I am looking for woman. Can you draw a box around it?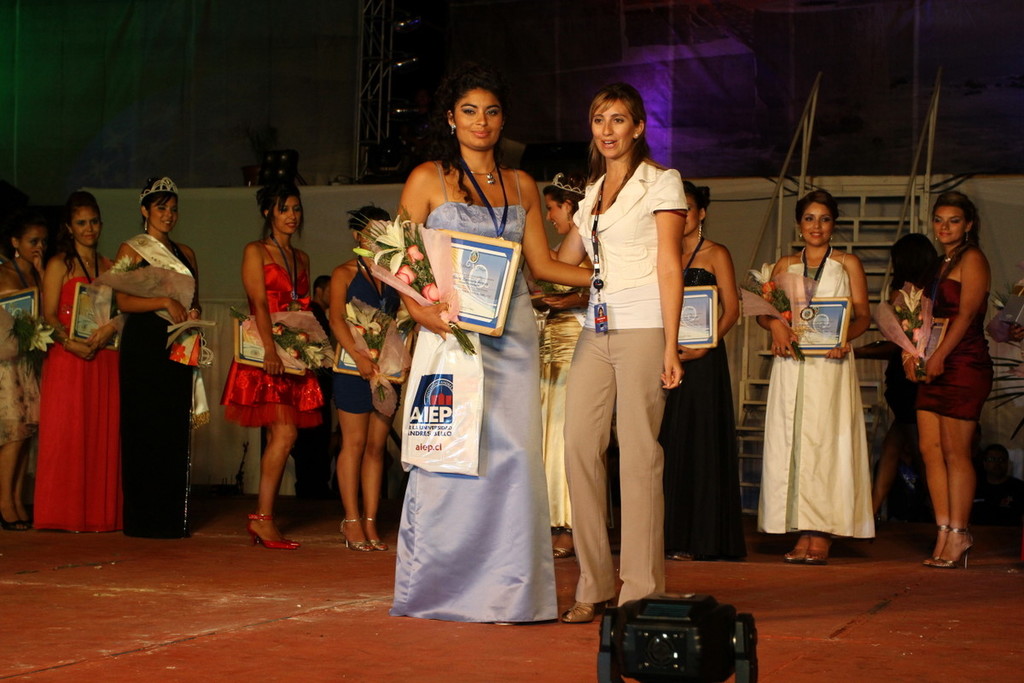
Sure, the bounding box is bbox(0, 213, 46, 531).
